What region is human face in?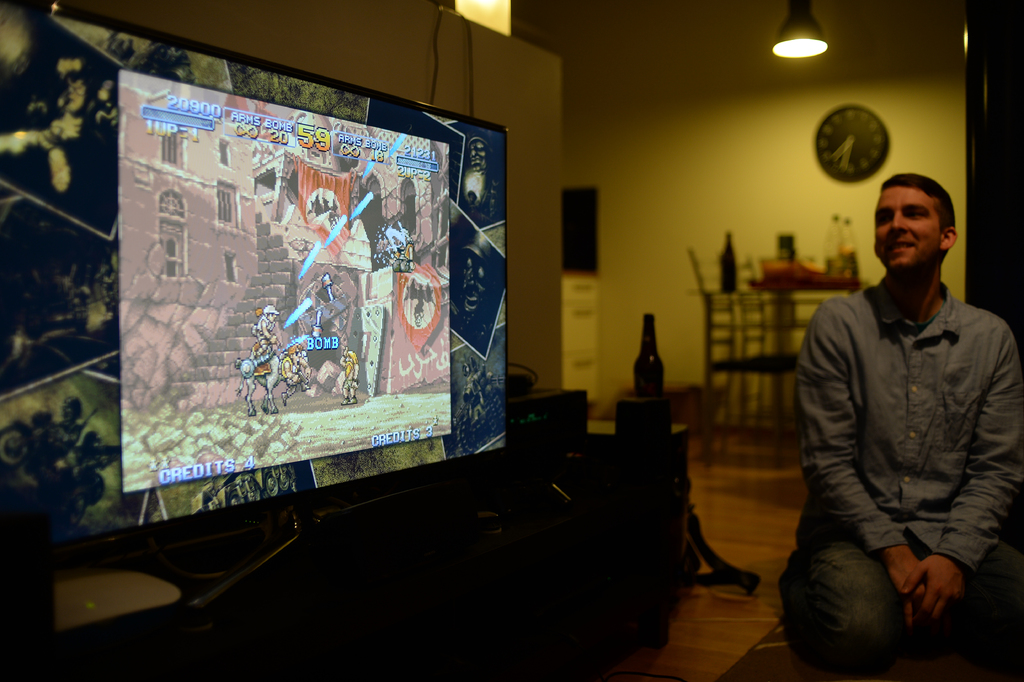
(x1=869, y1=183, x2=943, y2=288).
